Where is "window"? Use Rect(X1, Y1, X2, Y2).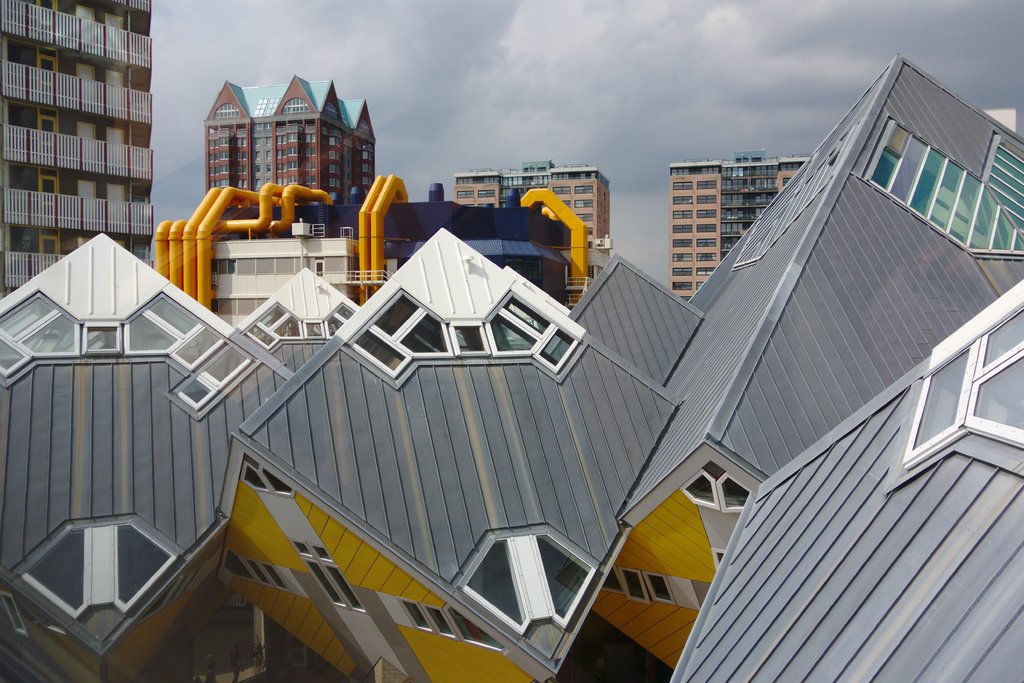
Rect(264, 98, 276, 115).
